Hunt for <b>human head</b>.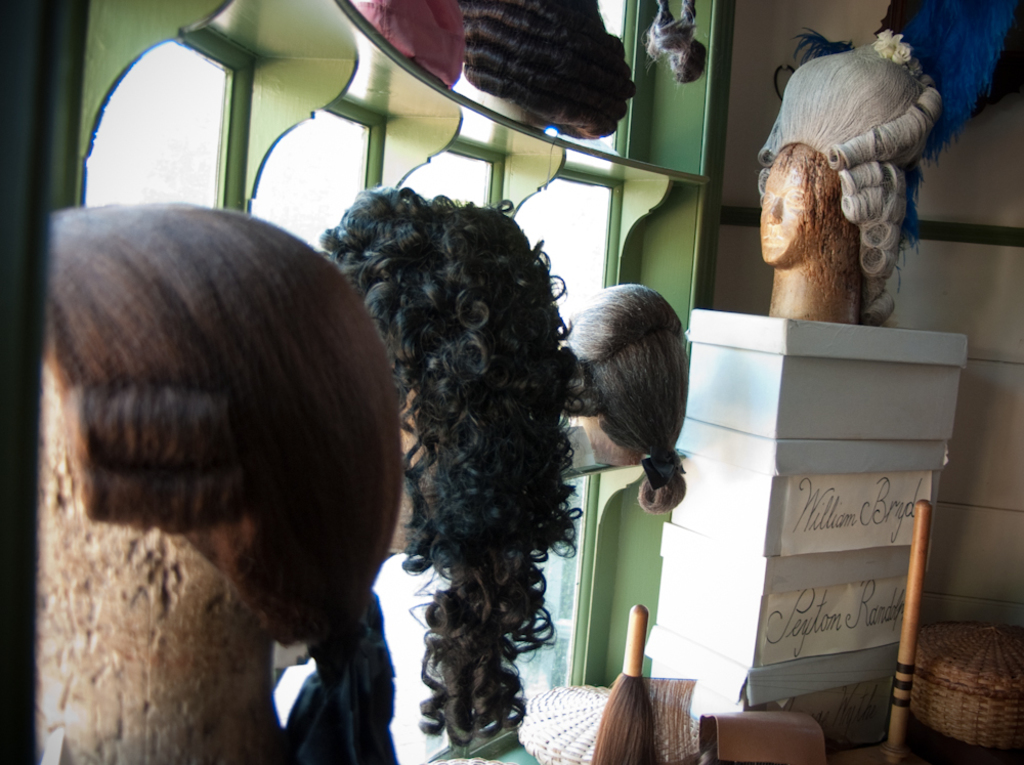
Hunted down at {"x1": 556, "y1": 277, "x2": 701, "y2": 501}.
